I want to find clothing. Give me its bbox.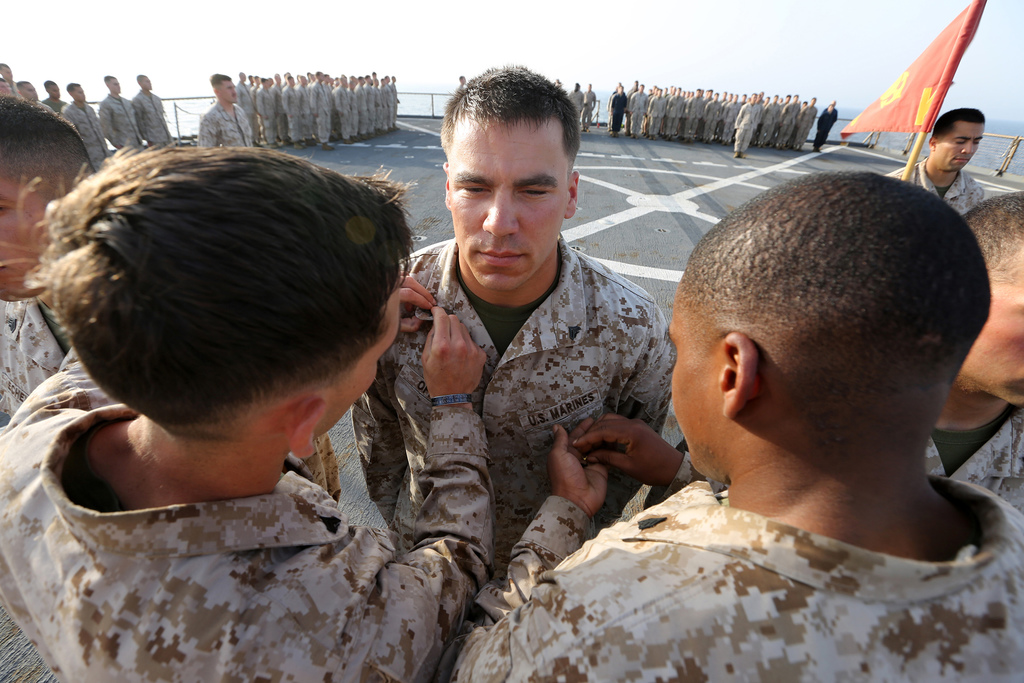
Rect(375, 81, 394, 131).
